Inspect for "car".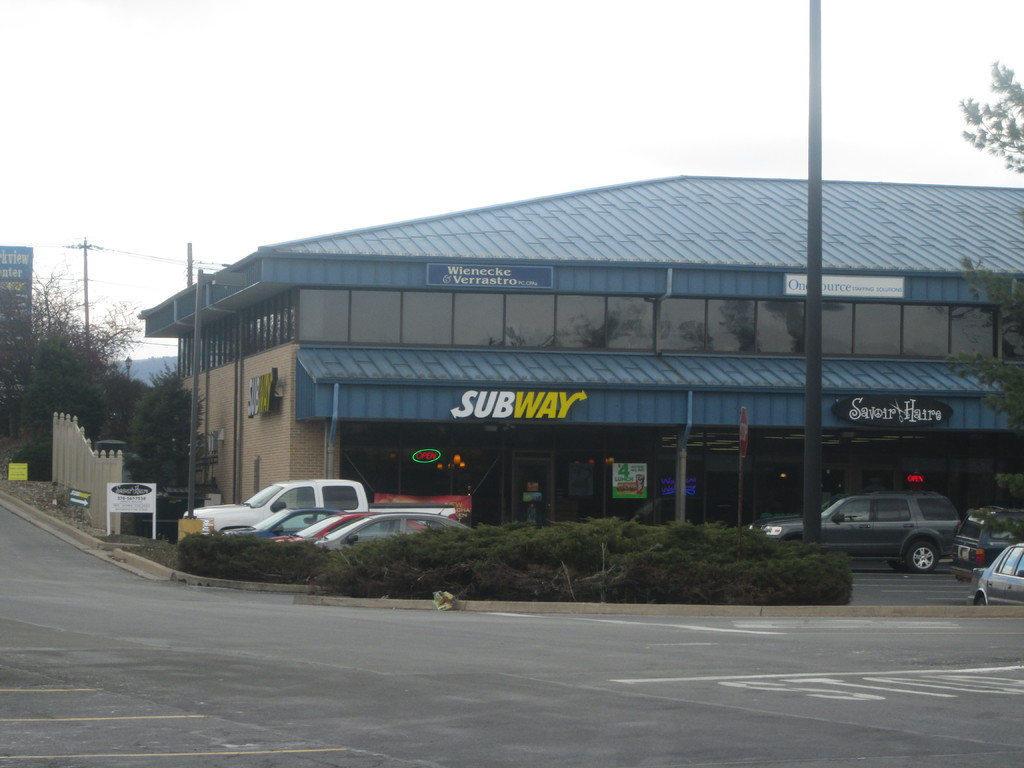
Inspection: <bbox>956, 503, 1023, 577</bbox>.
